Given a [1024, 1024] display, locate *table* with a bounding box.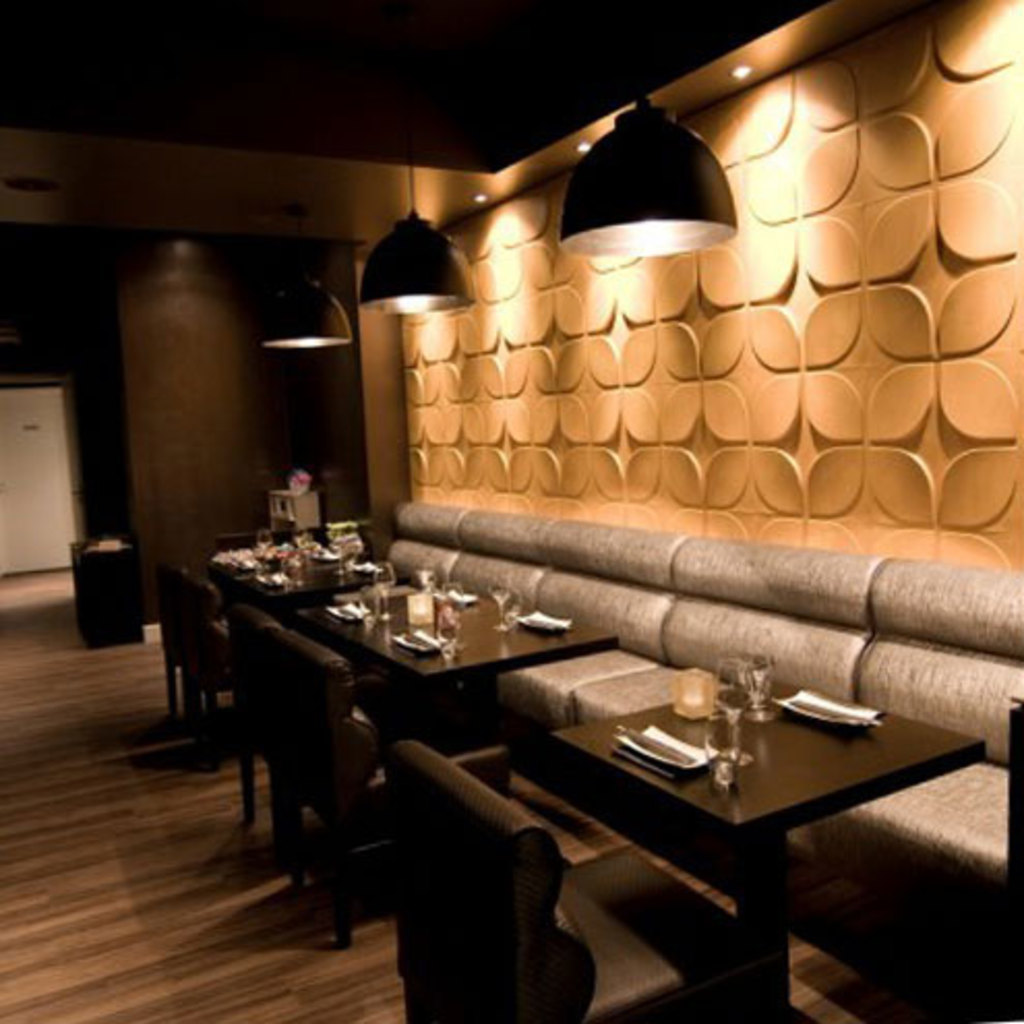
Located: detection(556, 681, 987, 1022).
